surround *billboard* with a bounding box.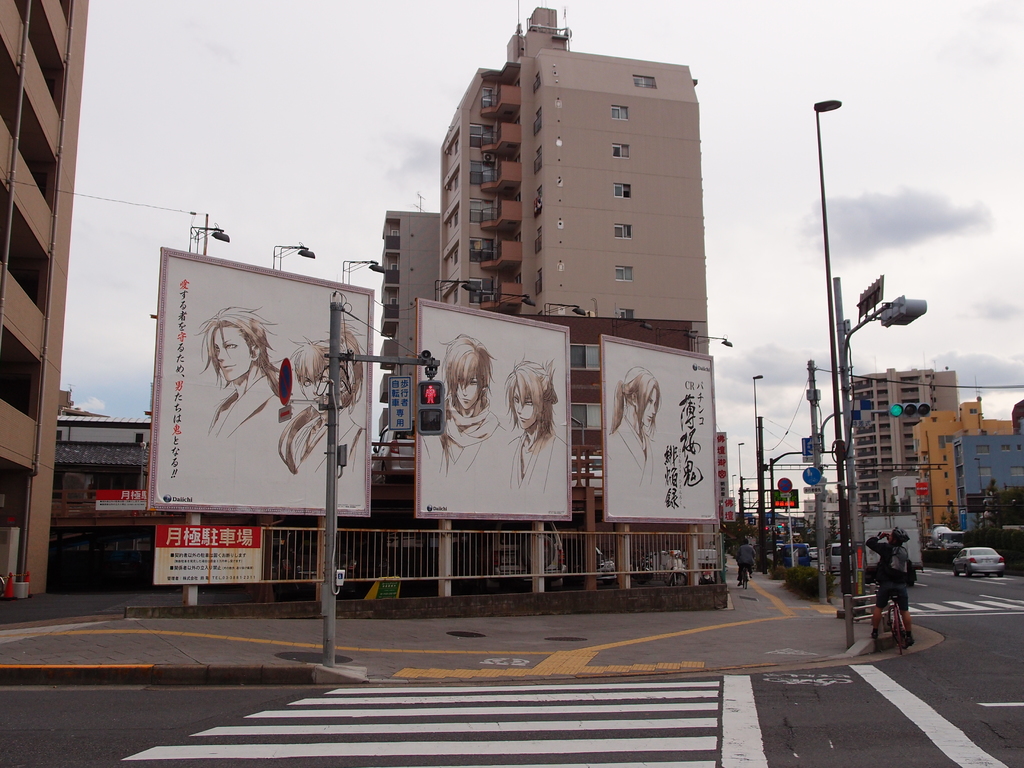
select_region(145, 520, 260, 584).
